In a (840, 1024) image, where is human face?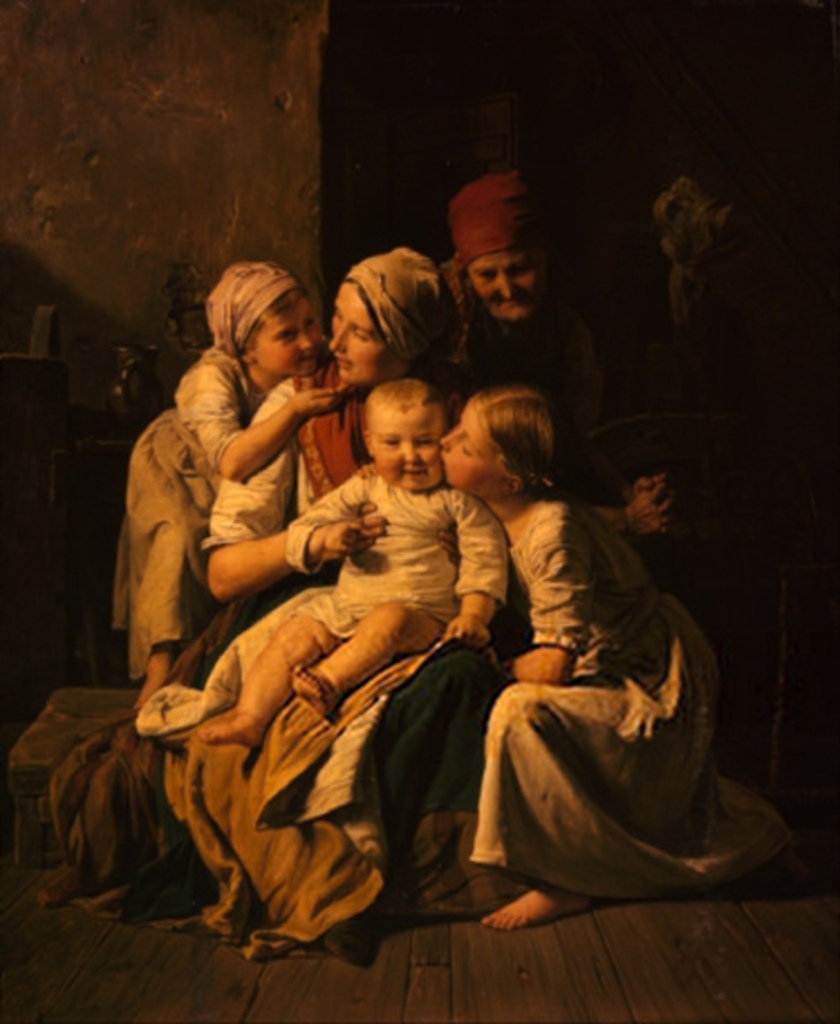
BBox(261, 313, 316, 374).
